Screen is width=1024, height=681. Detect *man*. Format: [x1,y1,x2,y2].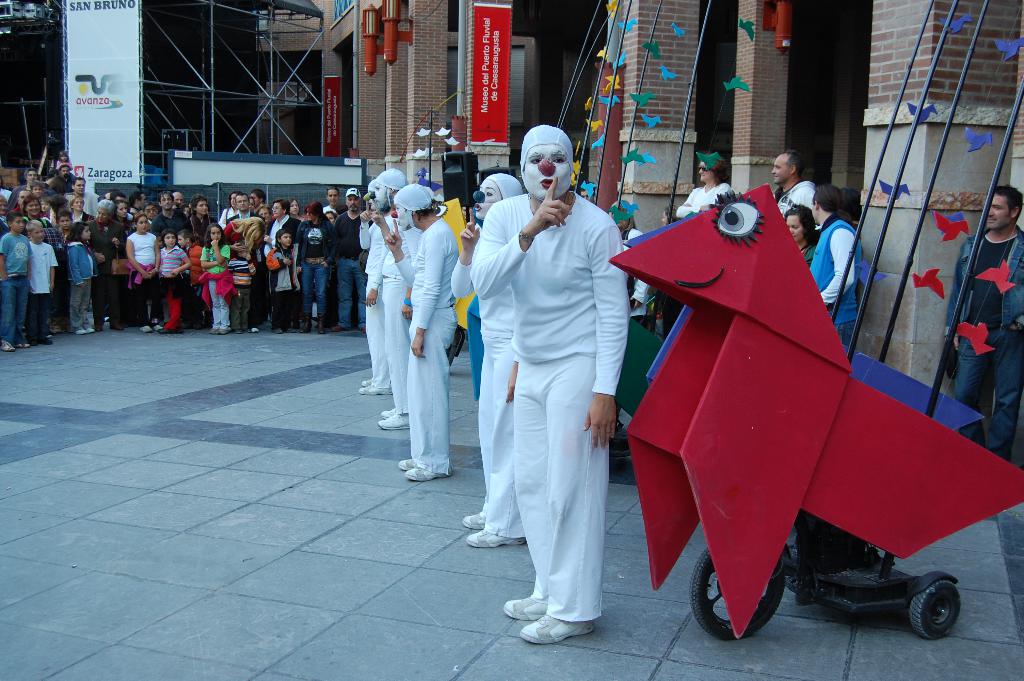
[386,181,460,488].
